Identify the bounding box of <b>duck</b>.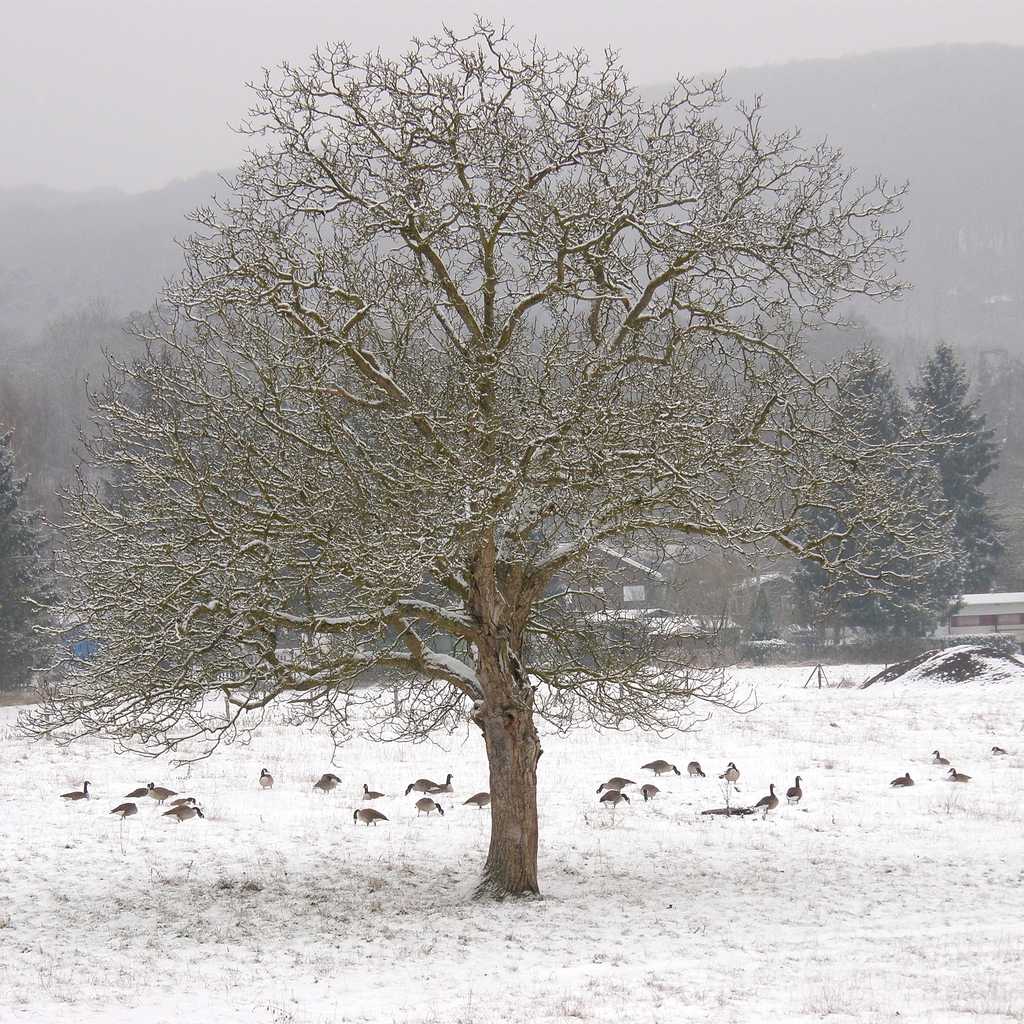
<bbox>155, 804, 200, 824</bbox>.
